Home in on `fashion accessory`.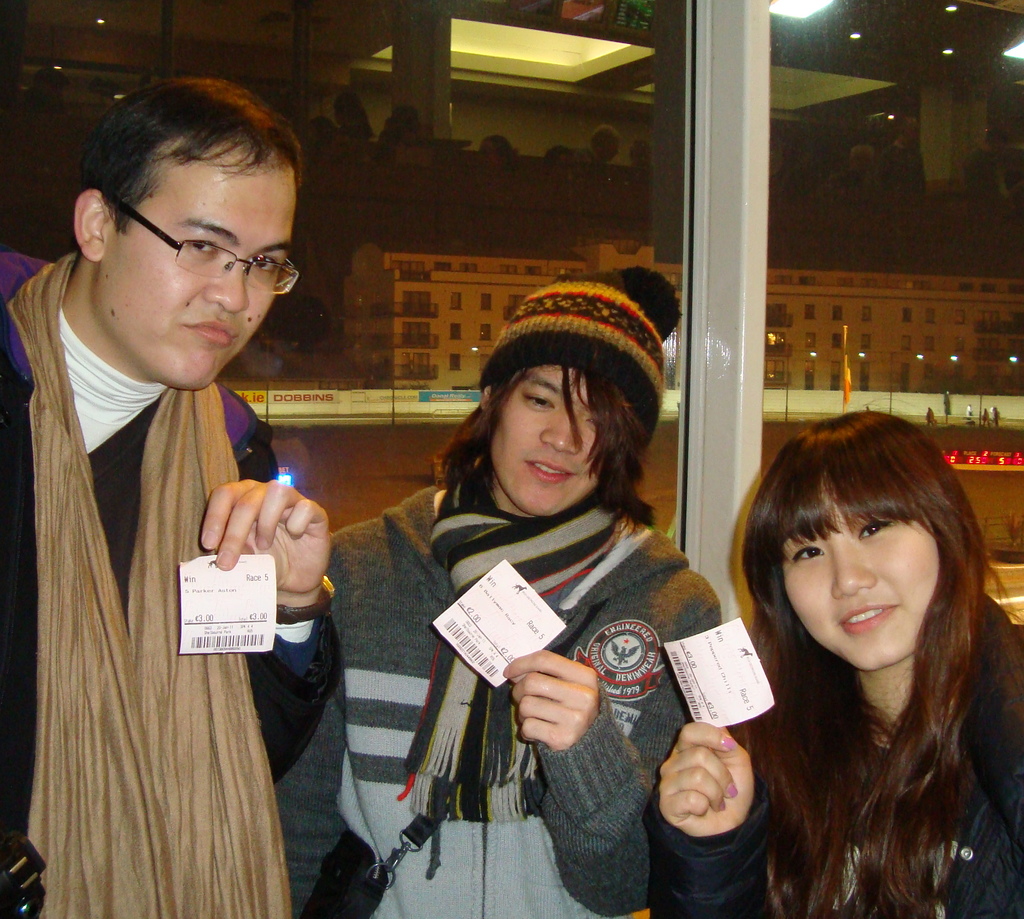
Homed in at x1=294 y1=596 x2=616 y2=918.
